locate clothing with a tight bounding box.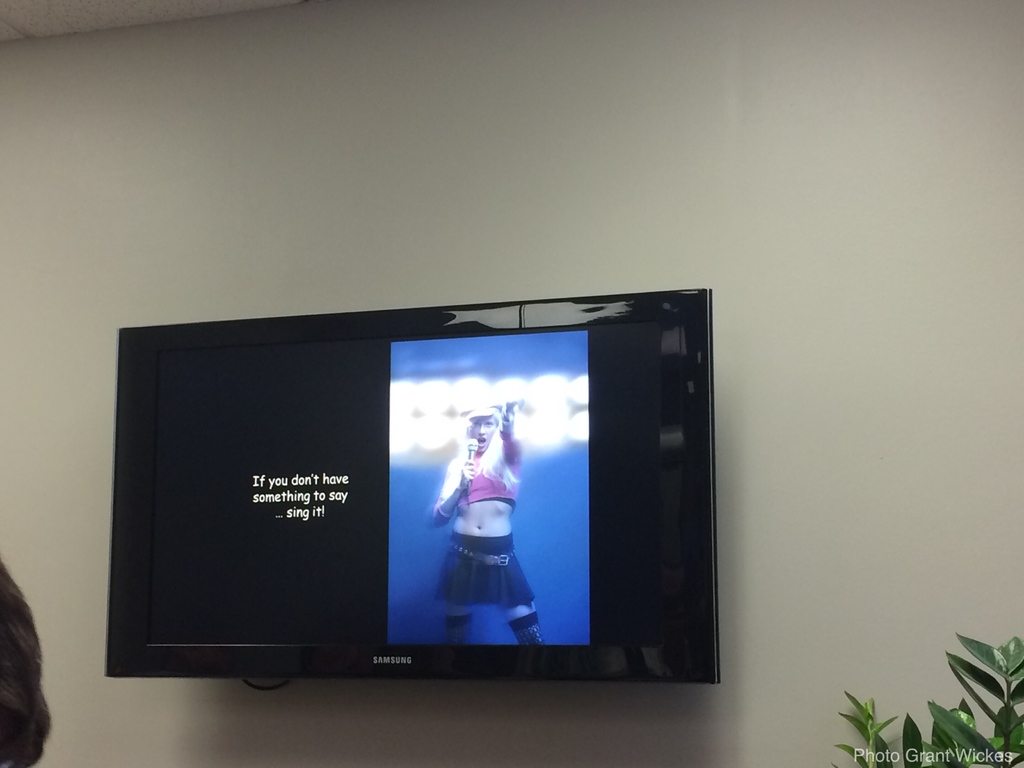
<bbox>440, 532, 532, 604</bbox>.
